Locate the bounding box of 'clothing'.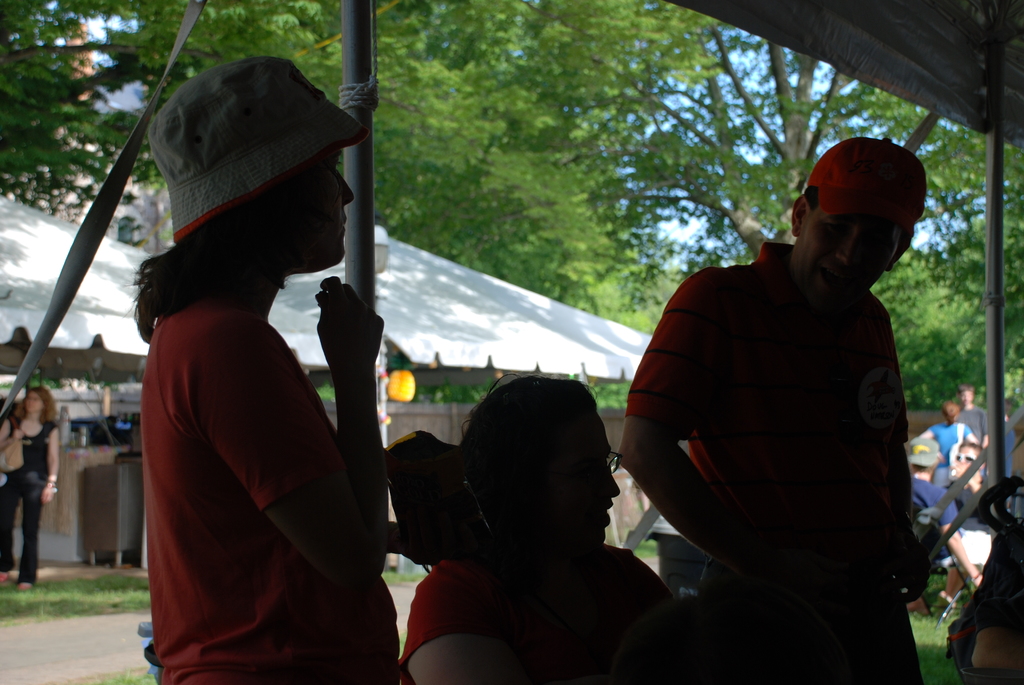
Bounding box: bbox=[961, 404, 988, 450].
